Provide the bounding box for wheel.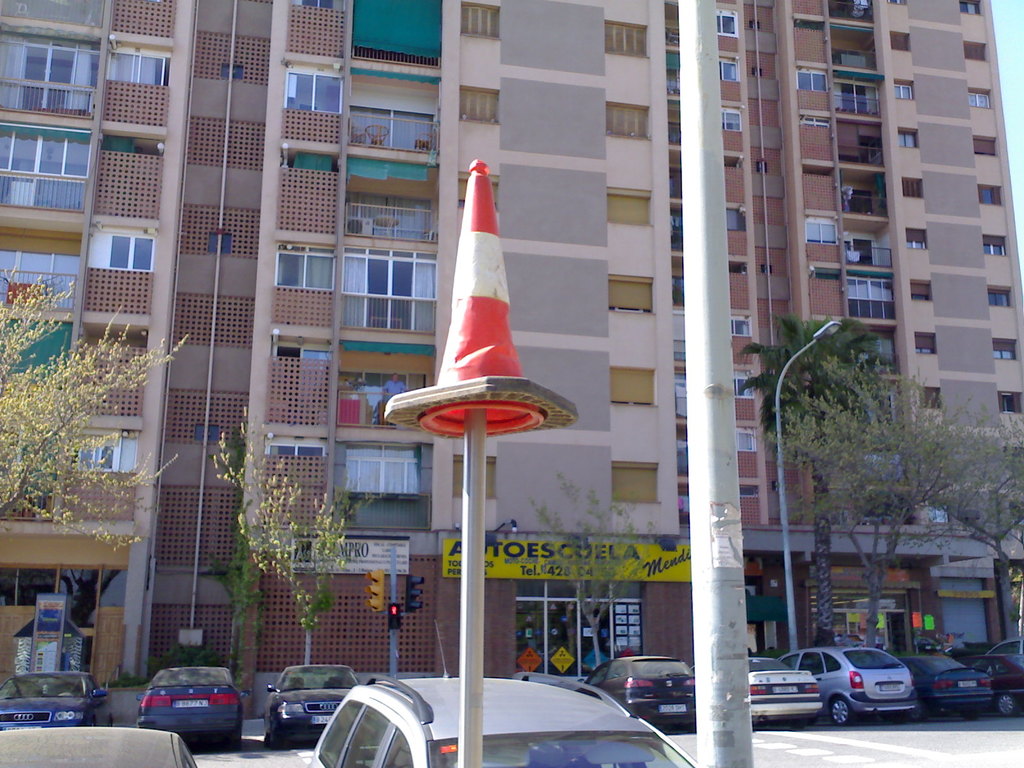
detection(266, 732, 275, 746).
